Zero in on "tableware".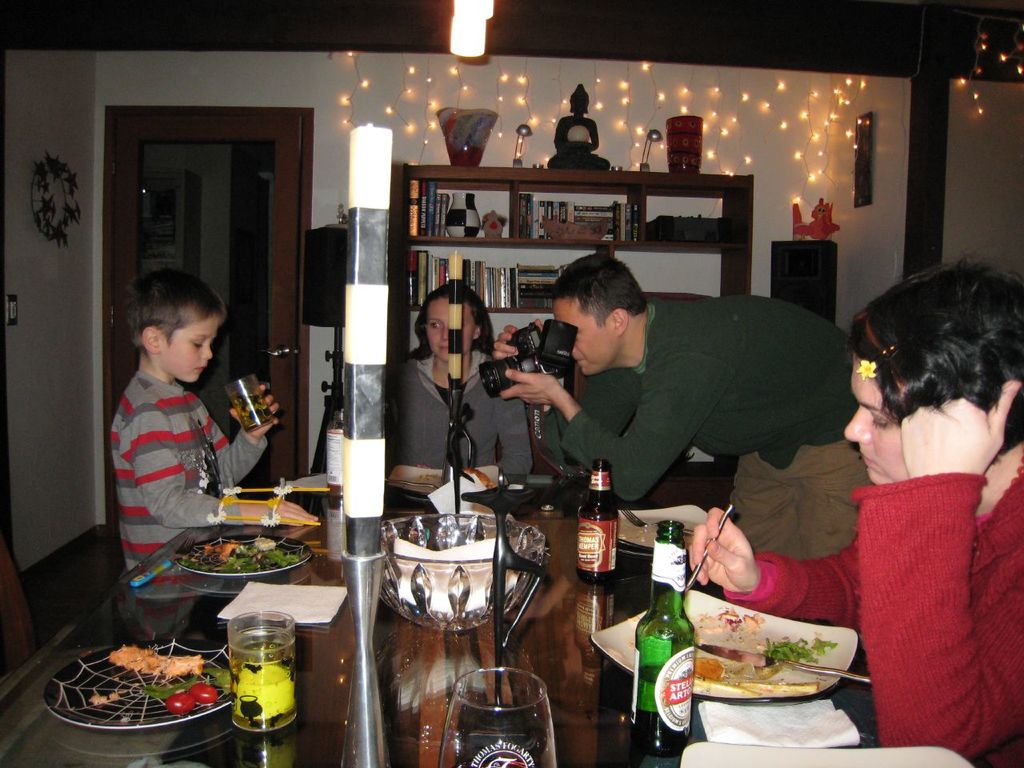
Zeroed in: crop(689, 501, 734, 591).
